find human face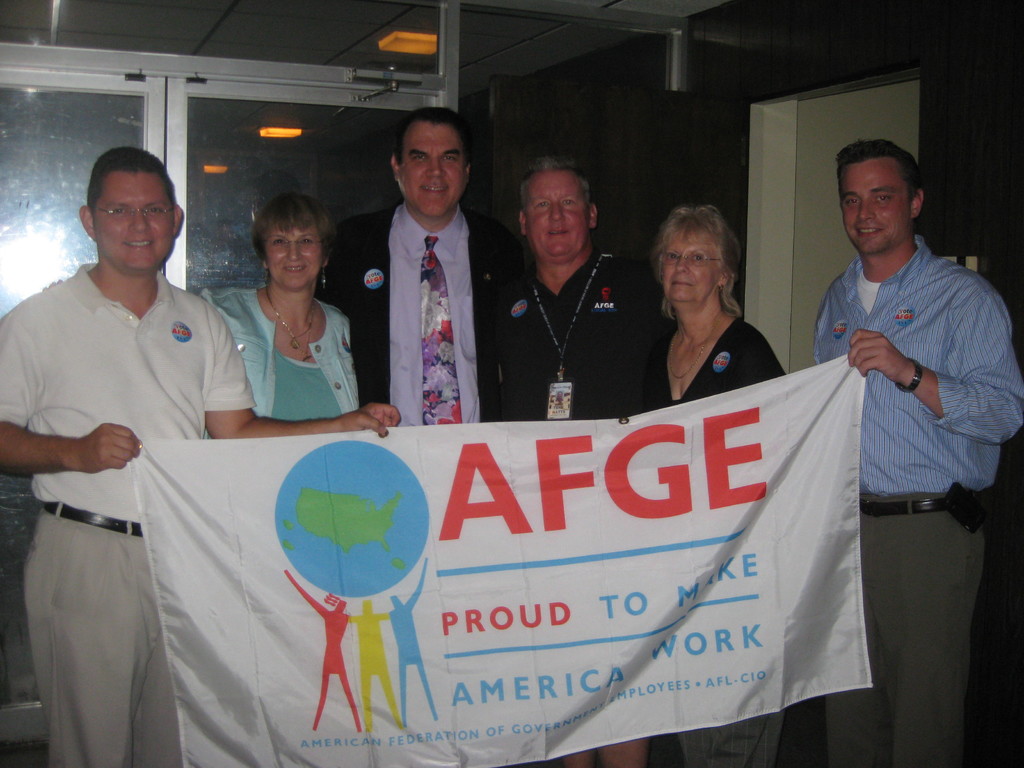
BBox(396, 119, 464, 214)
